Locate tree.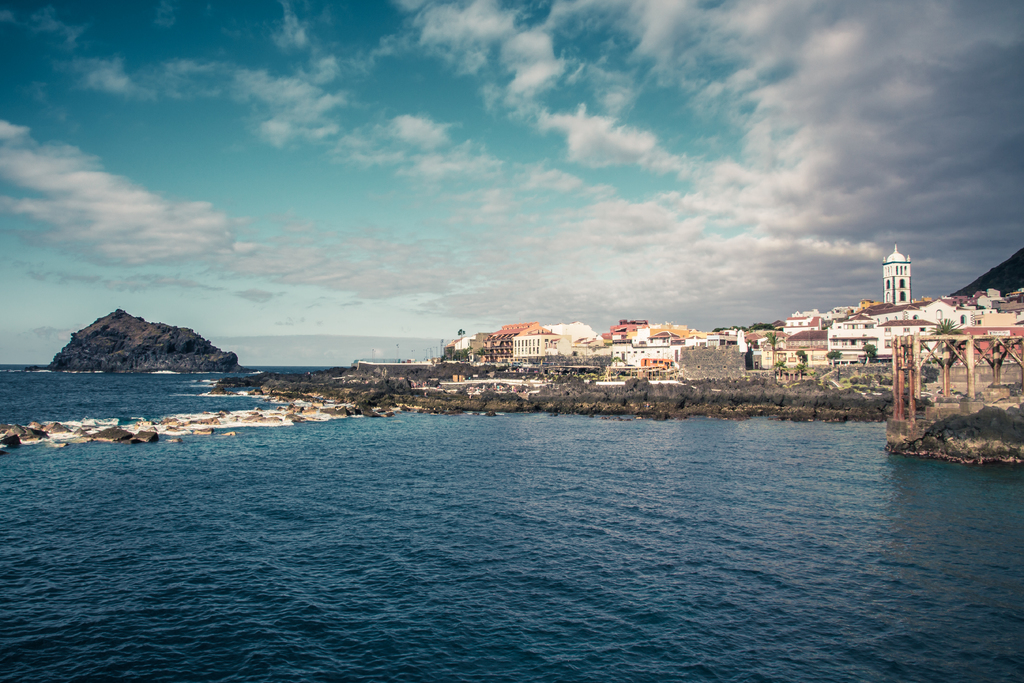
Bounding box: crop(454, 327, 471, 362).
